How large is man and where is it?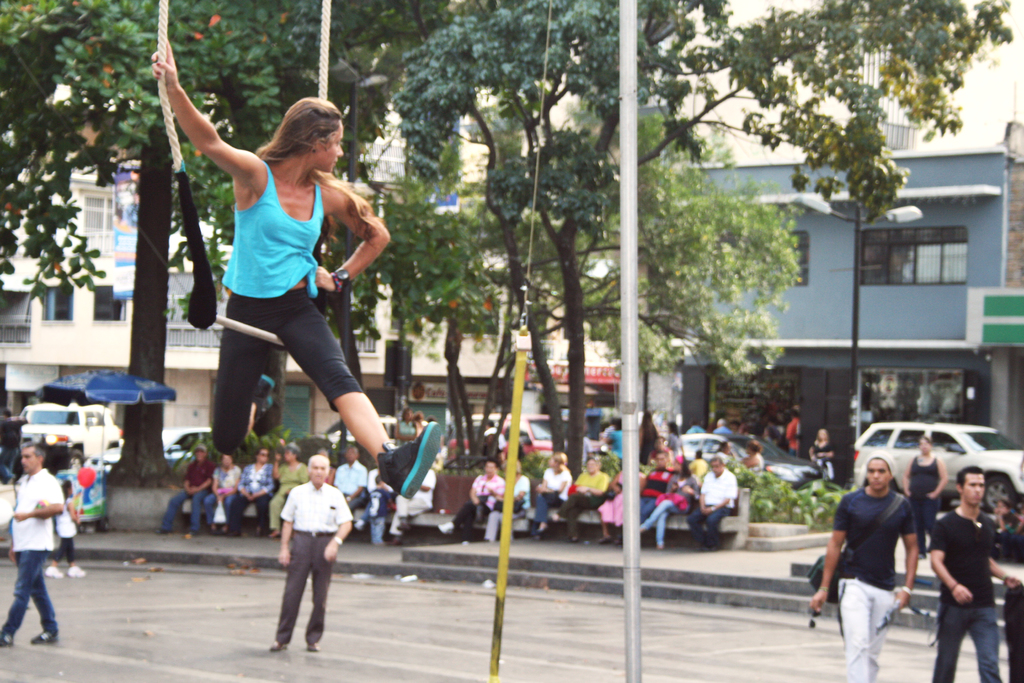
Bounding box: box(641, 446, 676, 516).
